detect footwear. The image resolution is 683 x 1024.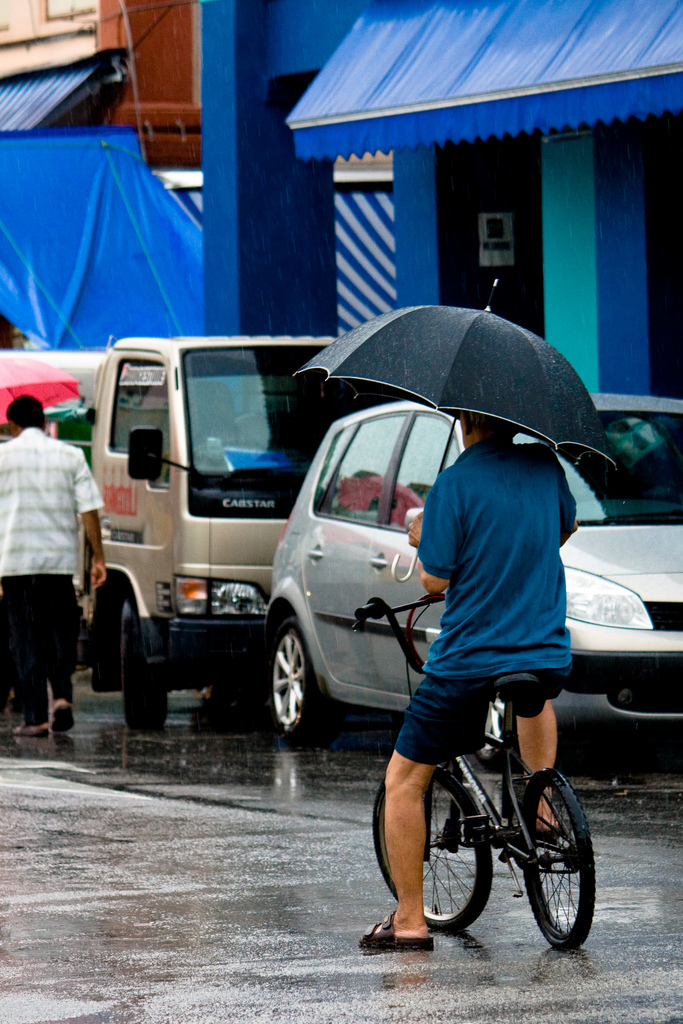
x1=359, y1=913, x2=434, y2=956.
